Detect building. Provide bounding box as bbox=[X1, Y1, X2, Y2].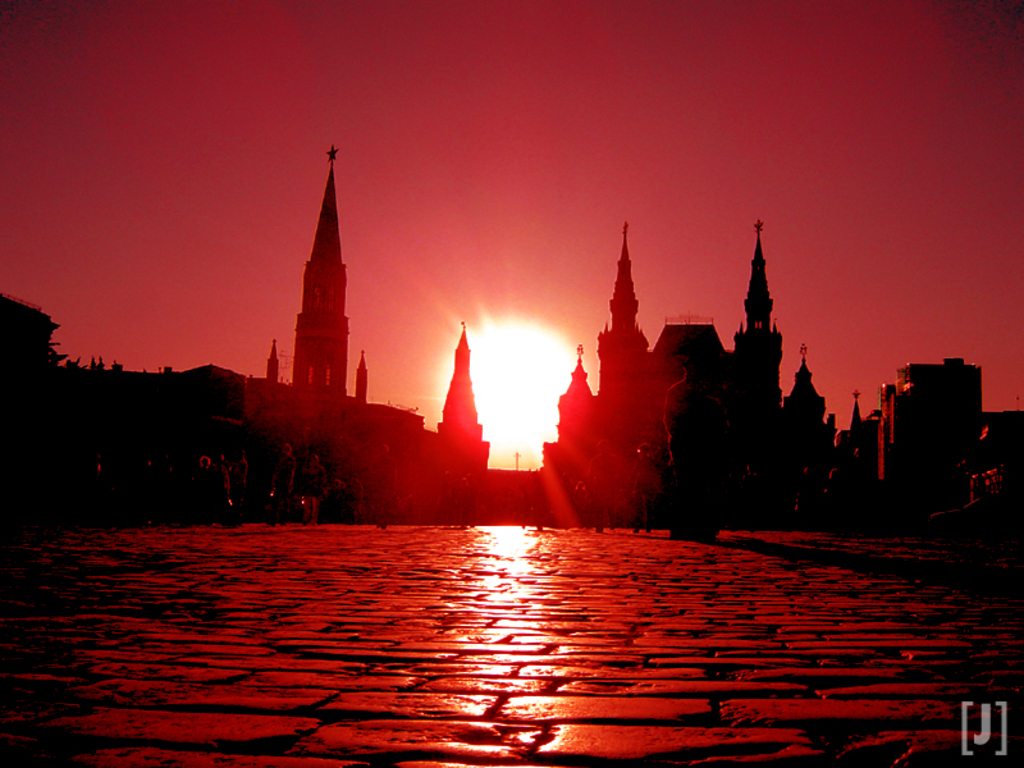
bbox=[844, 358, 1021, 525].
